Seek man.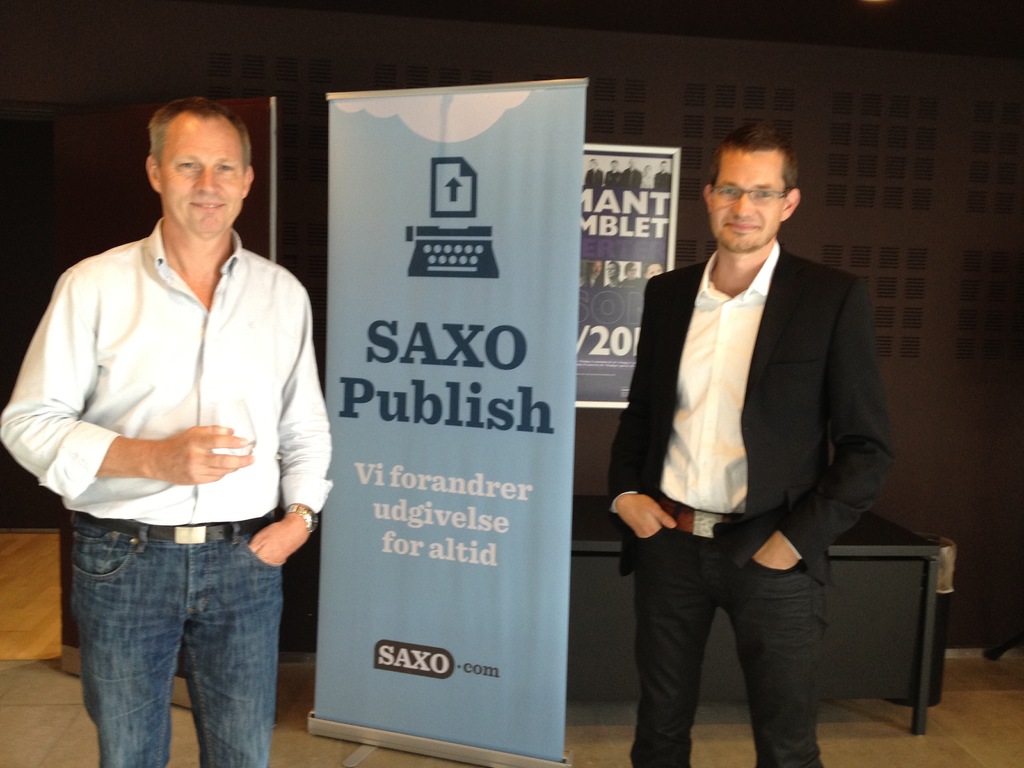
bbox(593, 125, 894, 742).
